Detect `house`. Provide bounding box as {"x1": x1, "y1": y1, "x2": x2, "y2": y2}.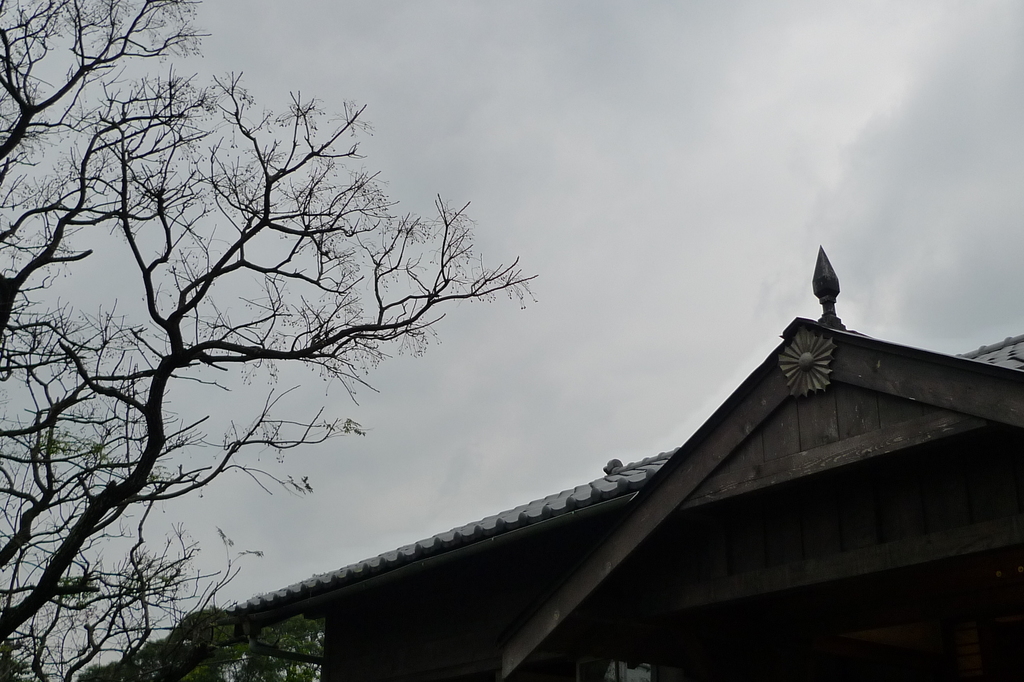
{"x1": 74, "y1": 251, "x2": 1023, "y2": 681}.
